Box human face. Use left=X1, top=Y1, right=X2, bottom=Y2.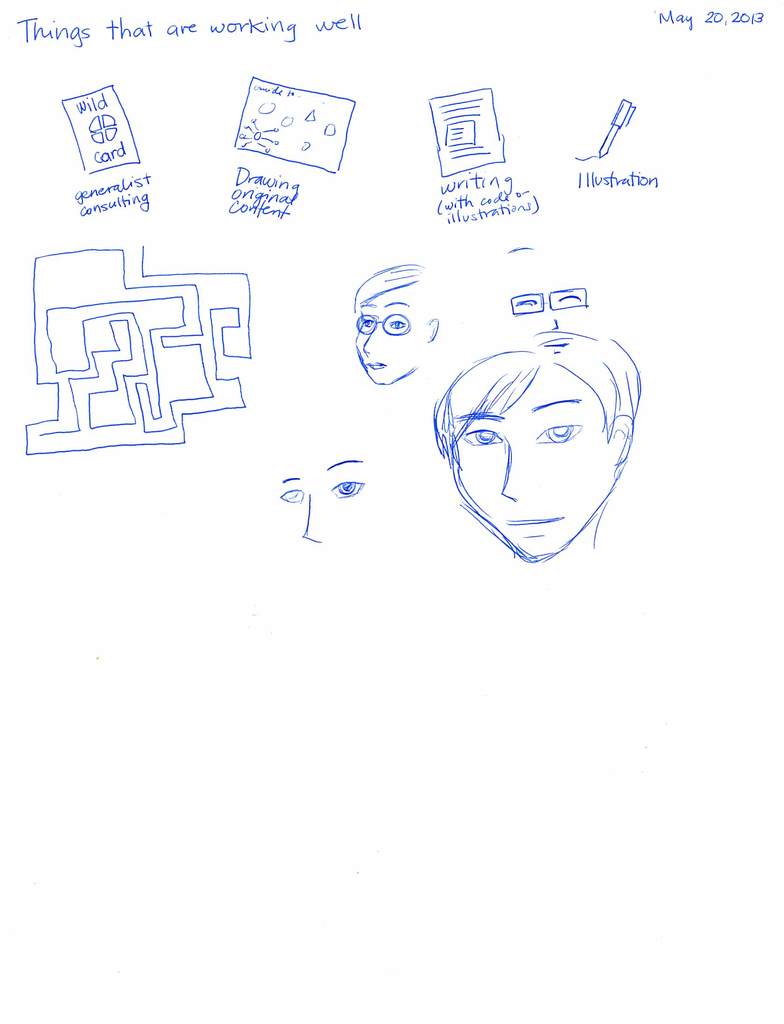
left=470, top=378, right=612, bottom=571.
